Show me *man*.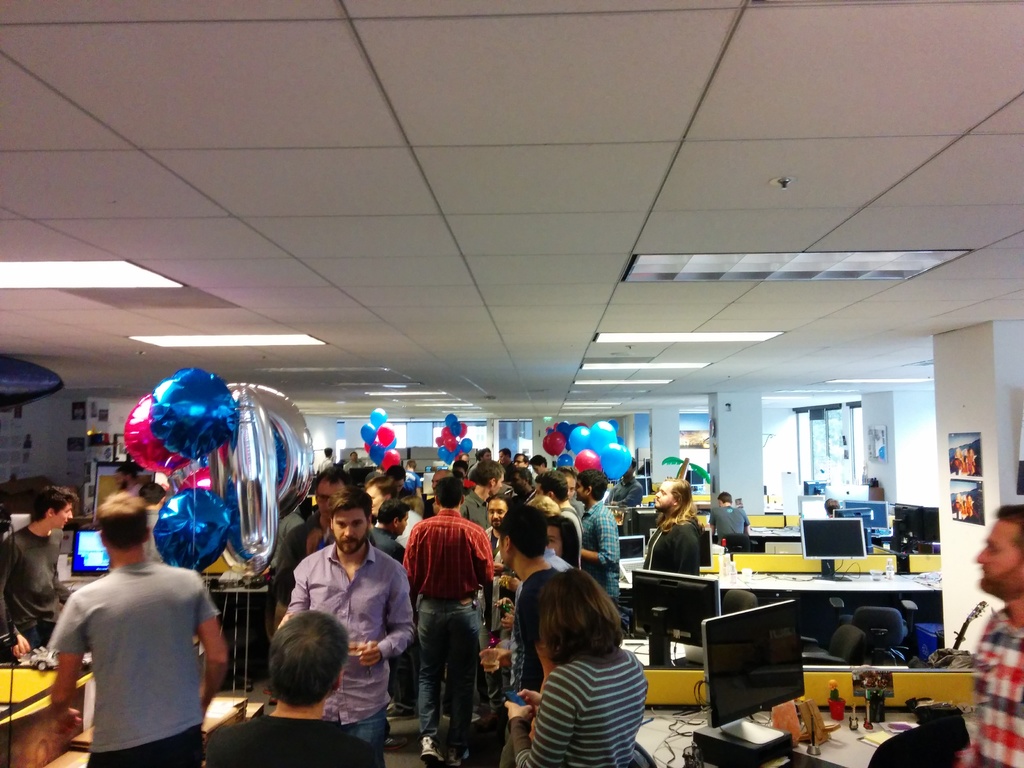
*man* is here: 138/479/170/563.
